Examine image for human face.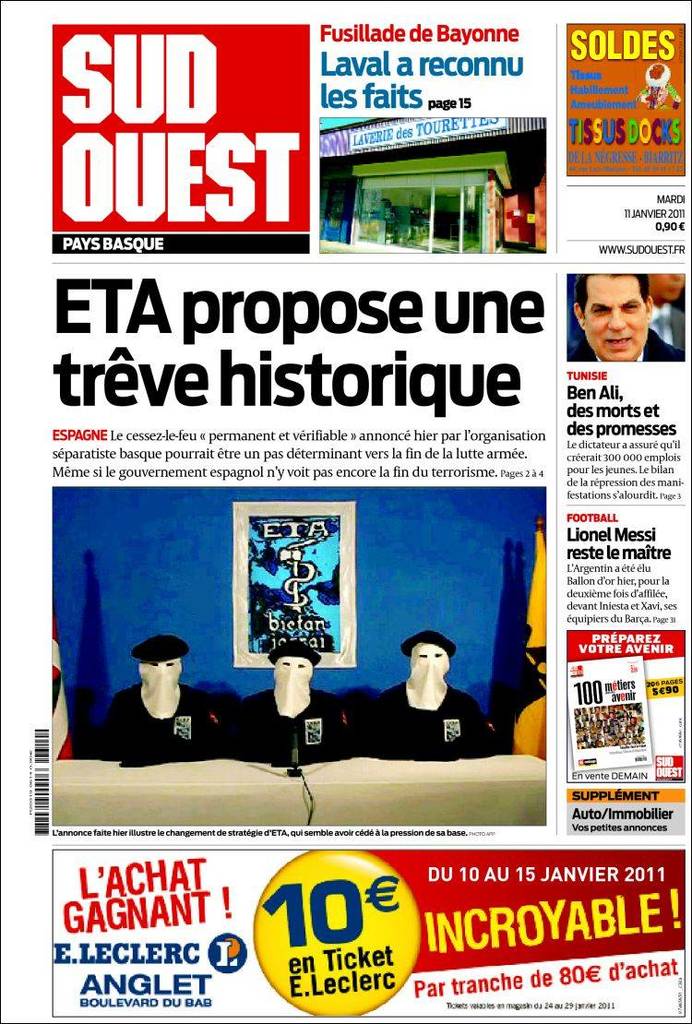
Examination result: x1=652, y1=275, x2=681, y2=304.
